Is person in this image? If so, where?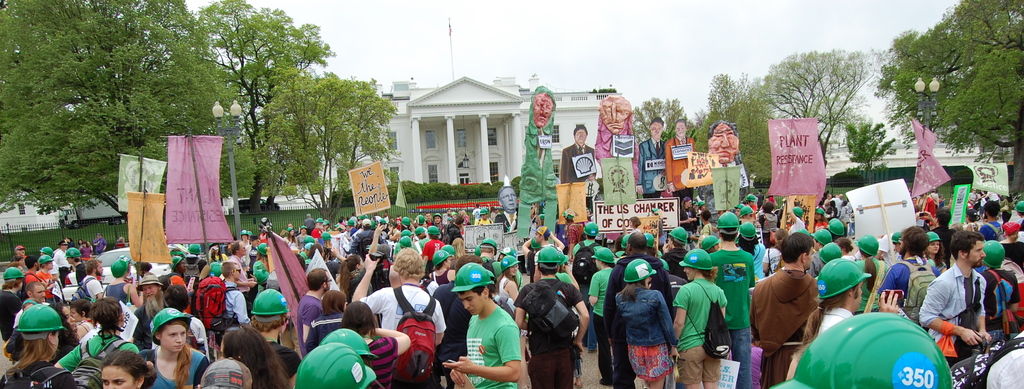
Yes, at 351 221 380 263.
